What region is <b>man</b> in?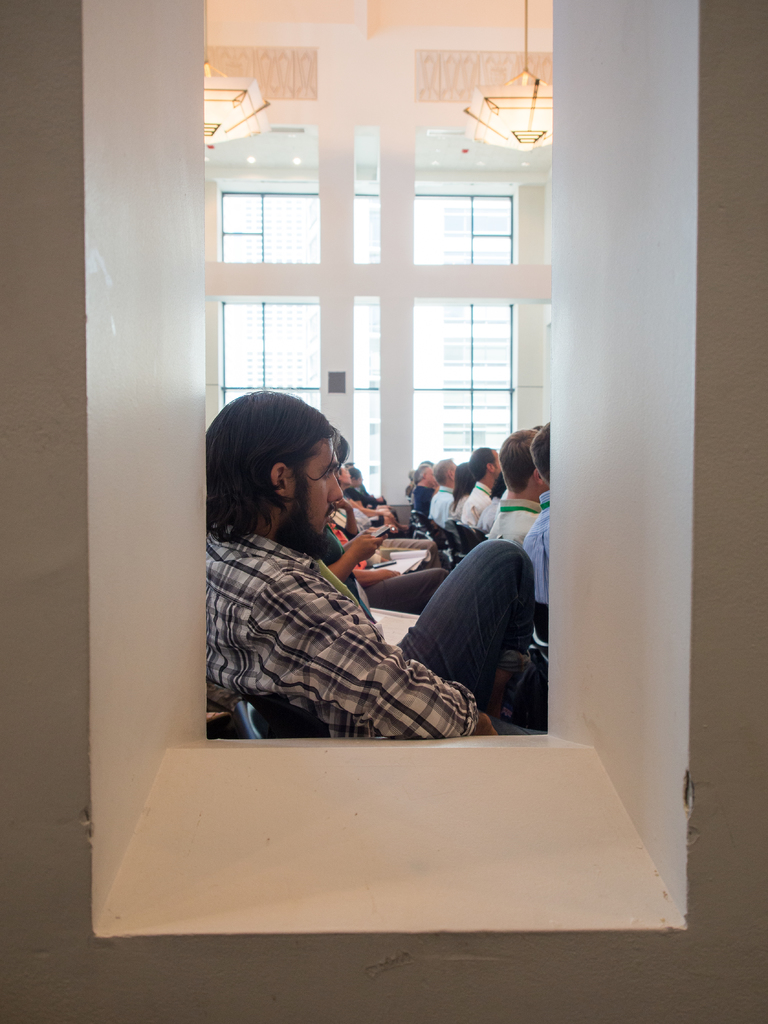
region(201, 381, 534, 744).
